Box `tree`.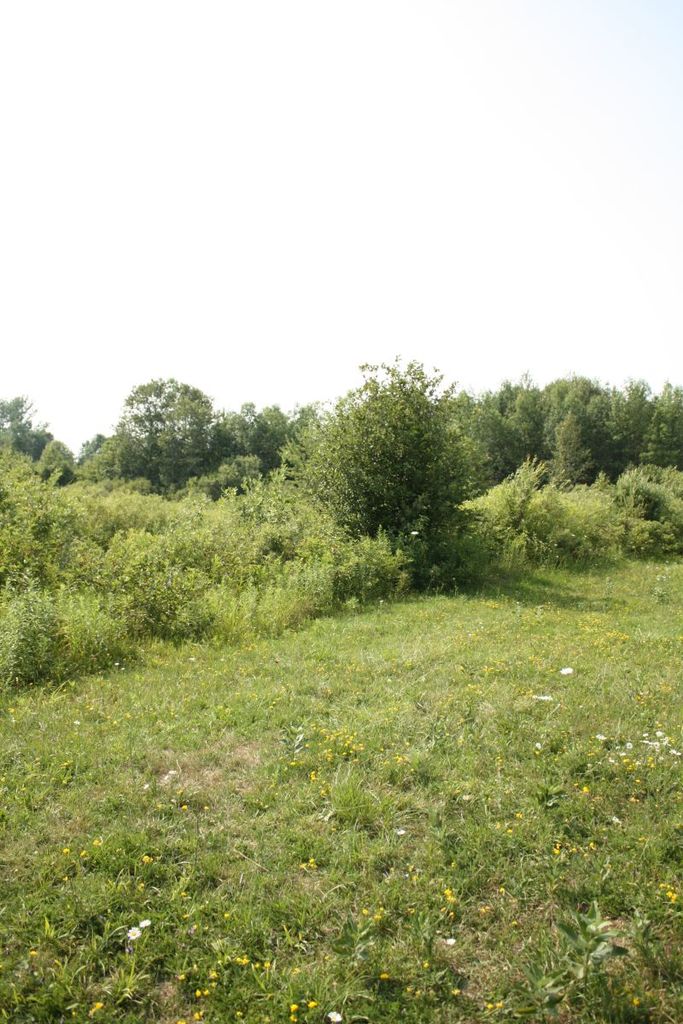
(239,394,315,509).
